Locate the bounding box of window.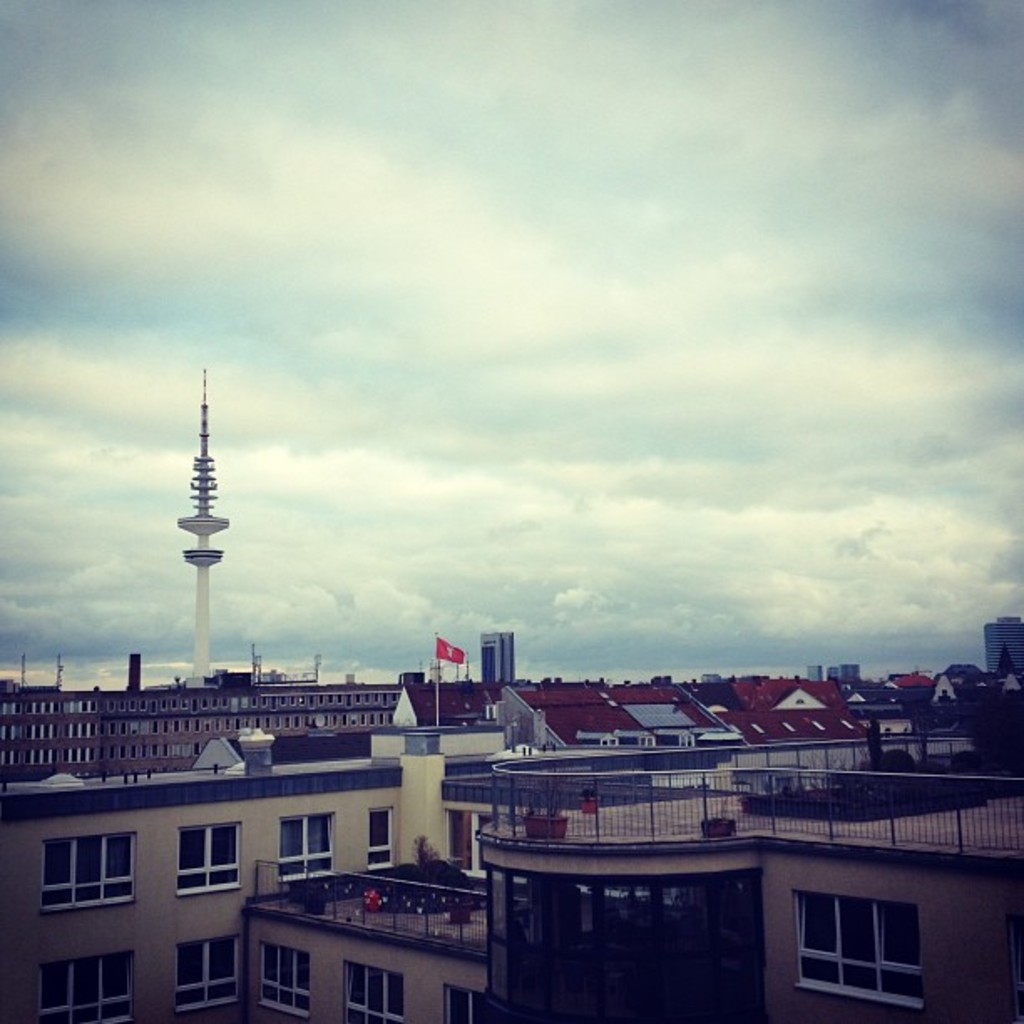
Bounding box: (440,989,485,1022).
